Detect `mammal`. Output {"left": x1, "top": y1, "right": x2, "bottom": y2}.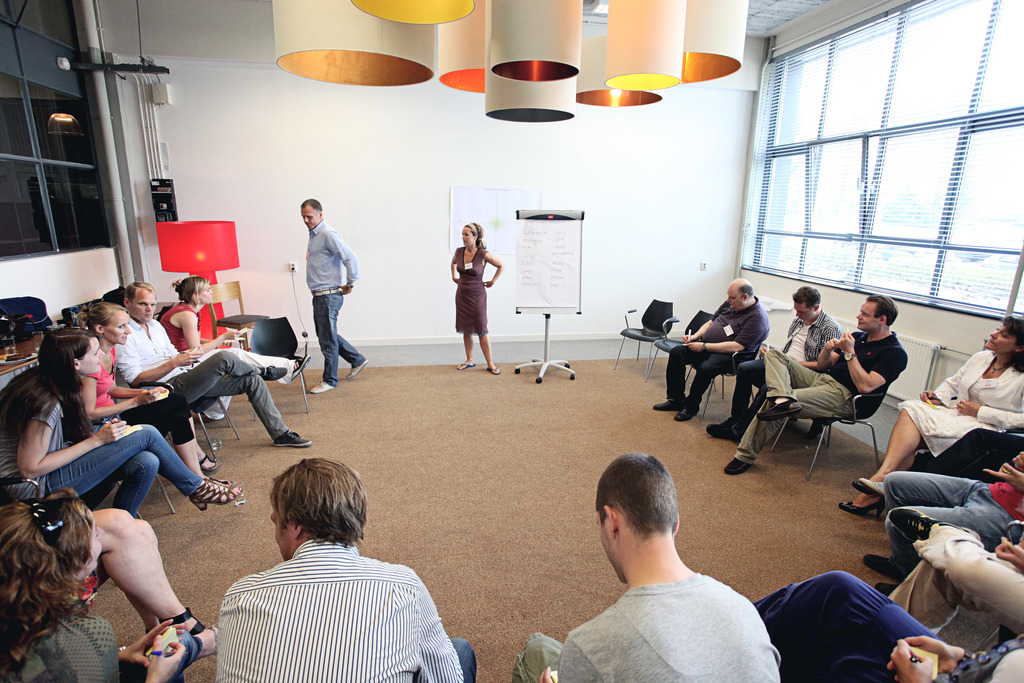
{"left": 652, "top": 277, "right": 769, "bottom": 423}.
